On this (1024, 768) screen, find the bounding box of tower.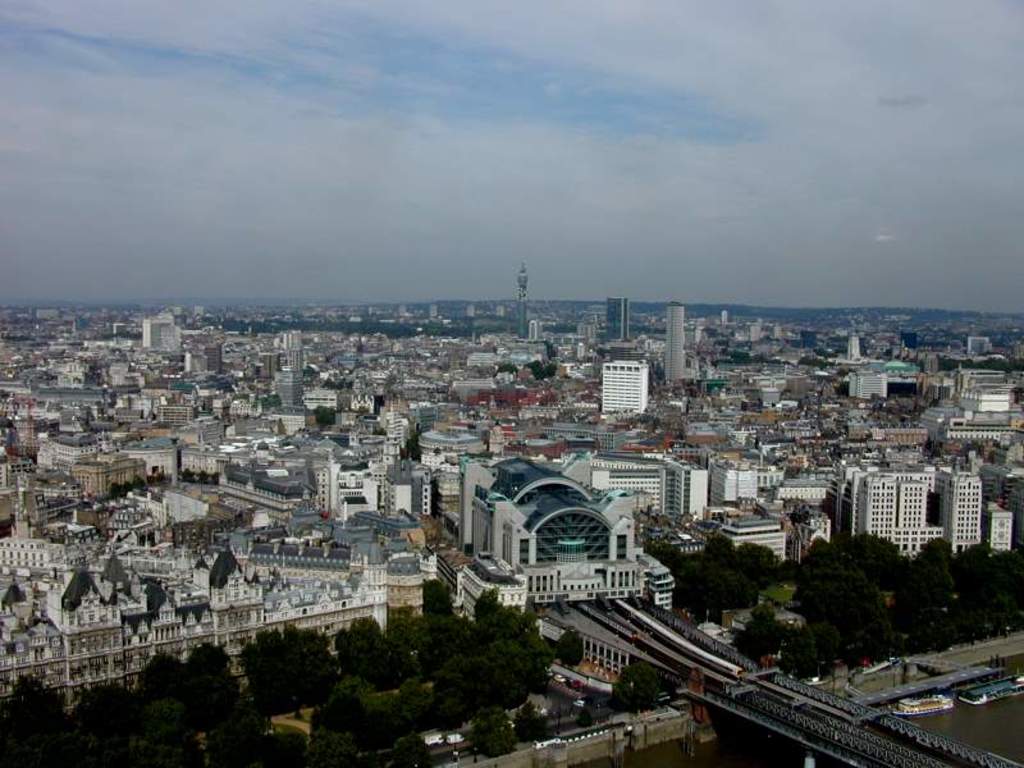
Bounding box: 146 310 178 371.
